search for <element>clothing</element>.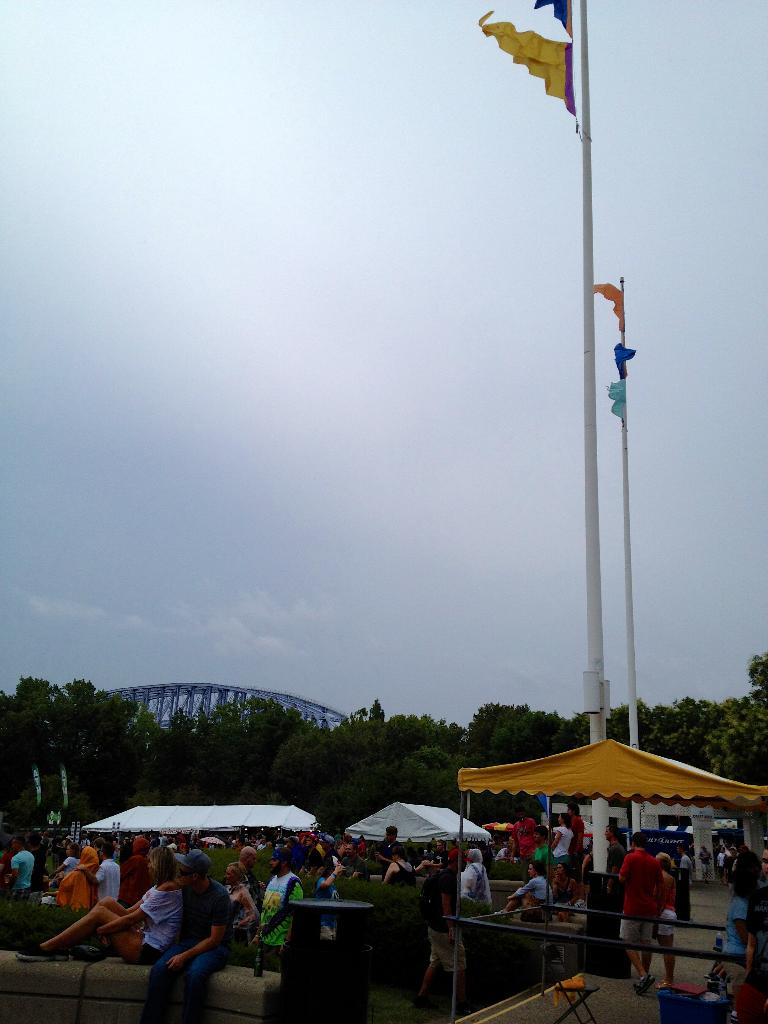
Found at box(312, 843, 326, 874).
